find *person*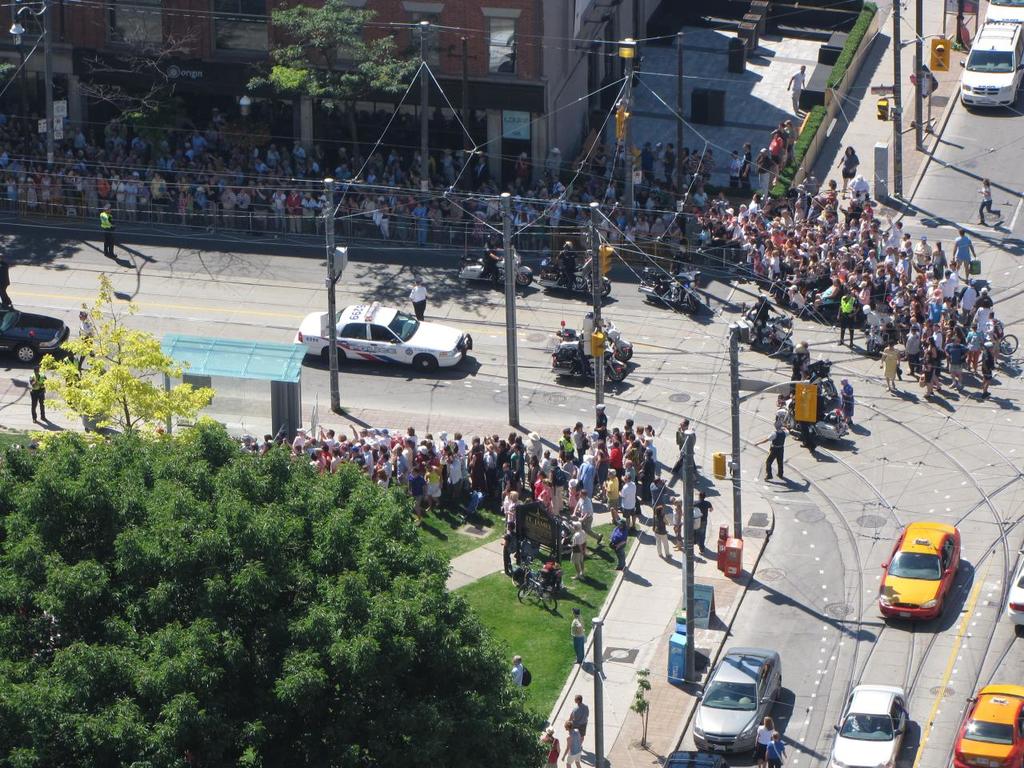
{"x1": 506, "y1": 650, "x2": 523, "y2": 687}
